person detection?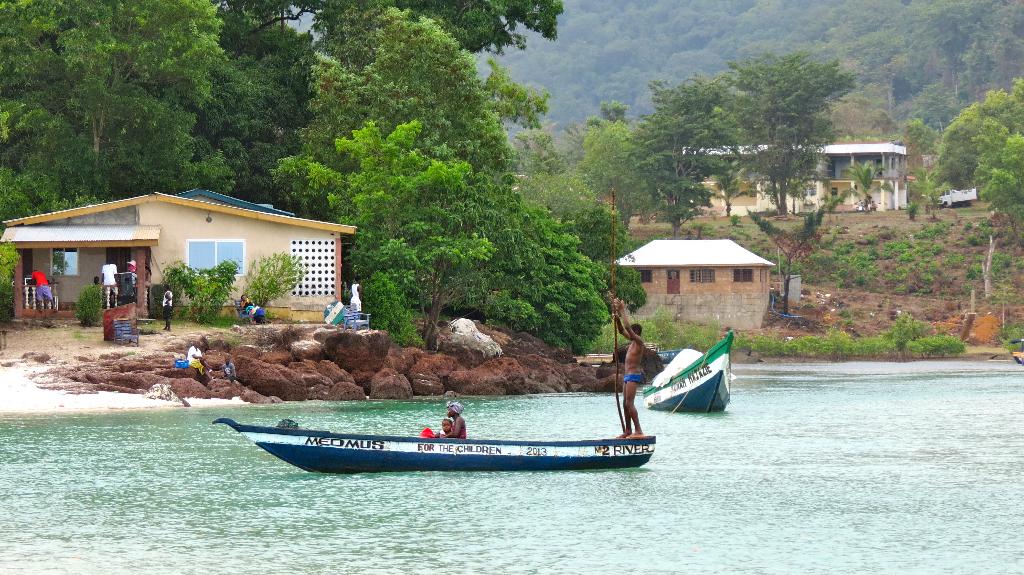
95,277,100,288
